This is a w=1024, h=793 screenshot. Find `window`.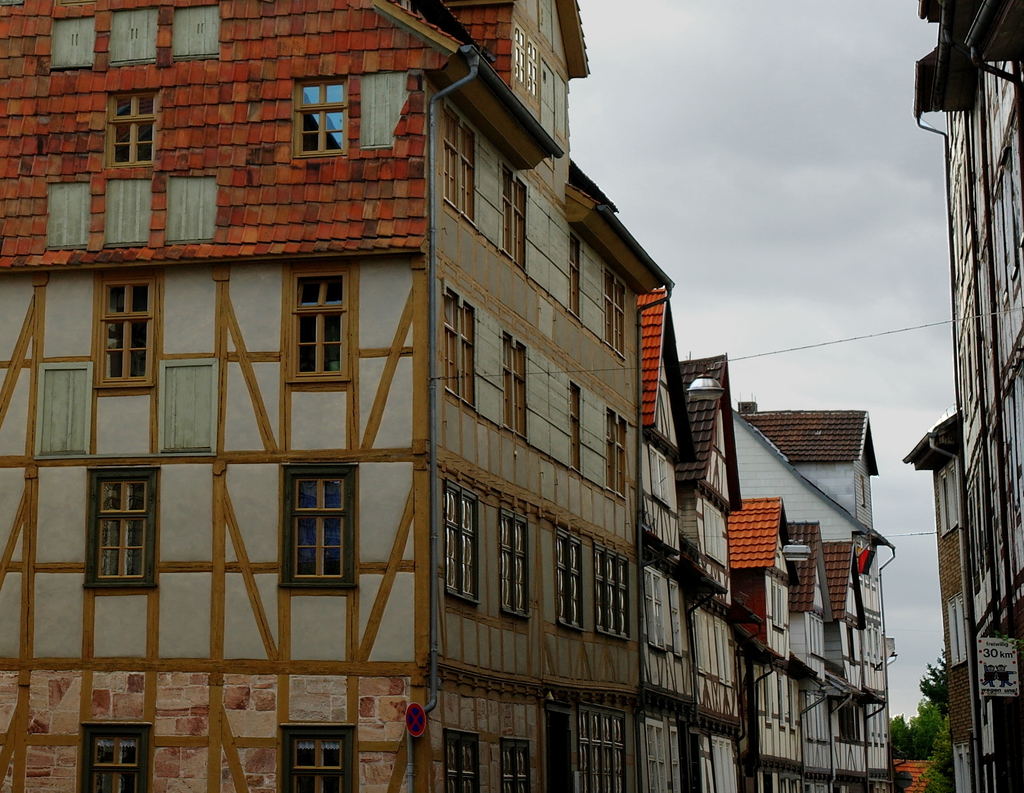
Bounding box: [769,581,791,629].
